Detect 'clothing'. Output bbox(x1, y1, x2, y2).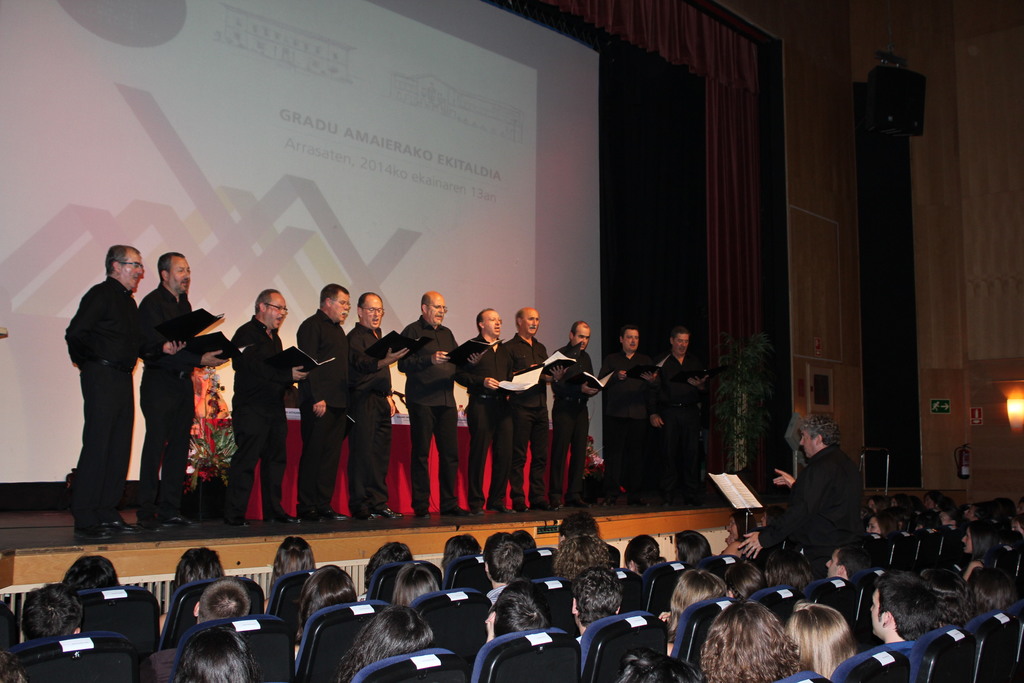
bbox(450, 336, 513, 488).
